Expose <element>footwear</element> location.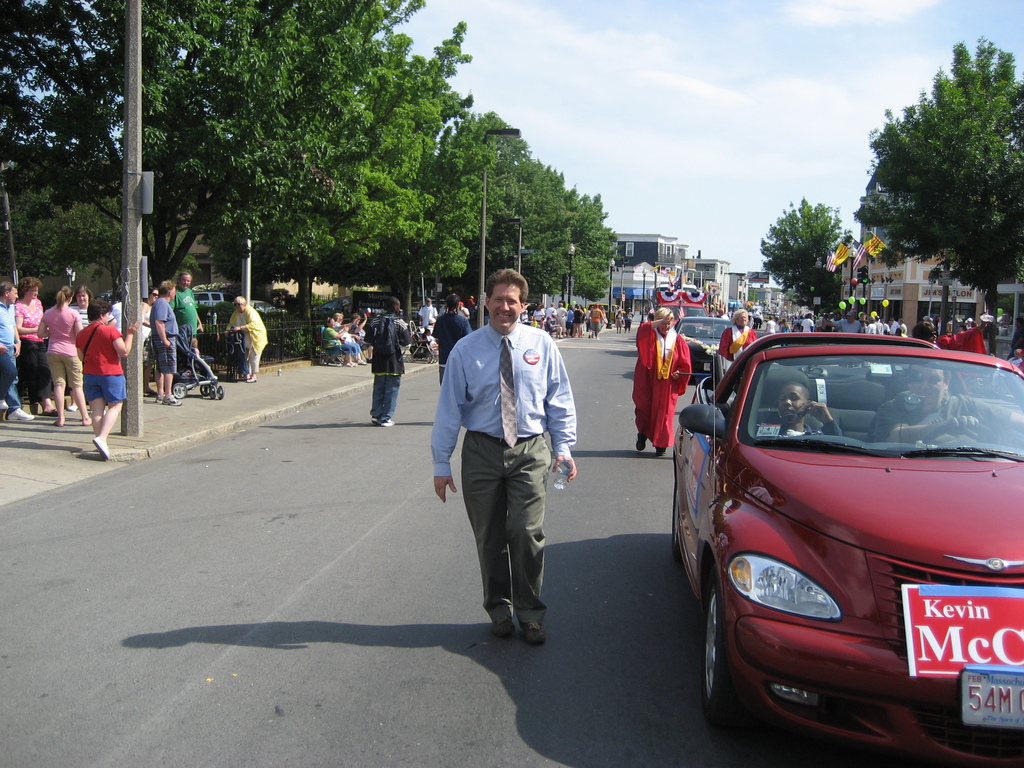
Exposed at 519/618/548/644.
